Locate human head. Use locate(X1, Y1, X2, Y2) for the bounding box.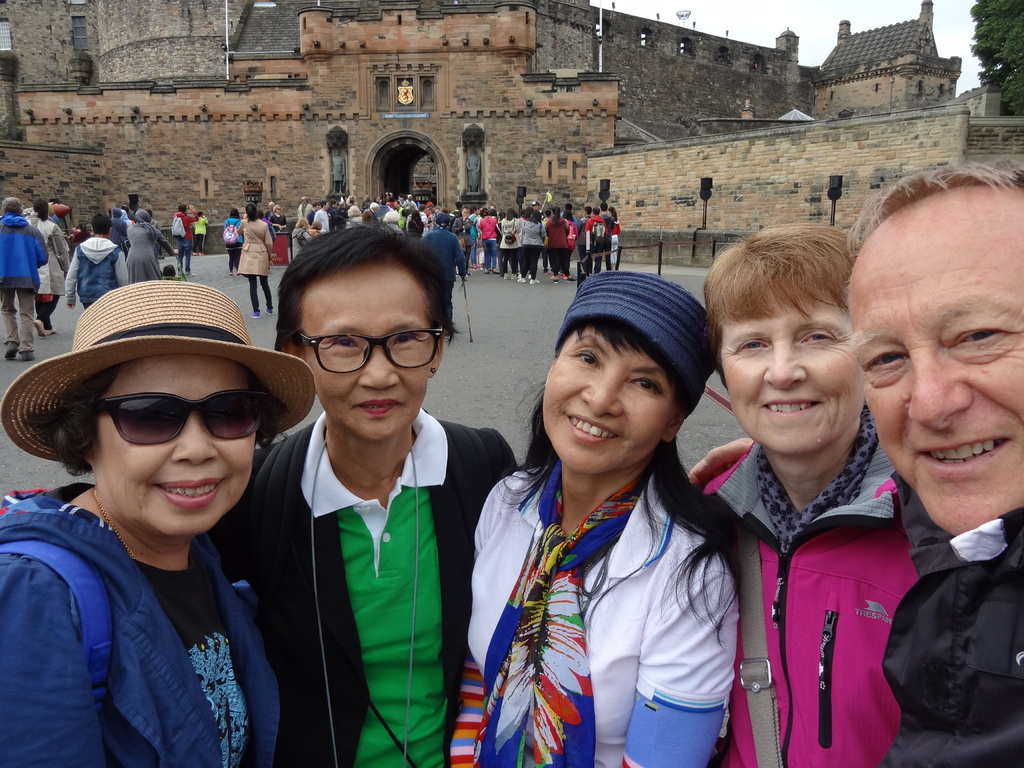
locate(276, 228, 447, 446).
